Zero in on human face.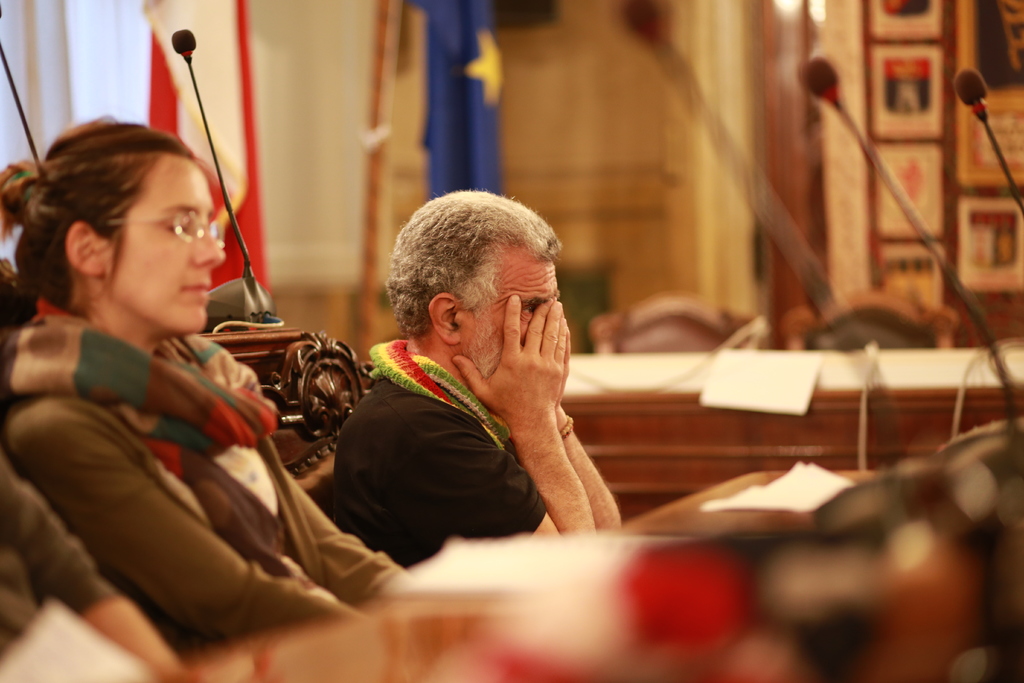
Zeroed in: x1=113, y1=160, x2=224, y2=331.
